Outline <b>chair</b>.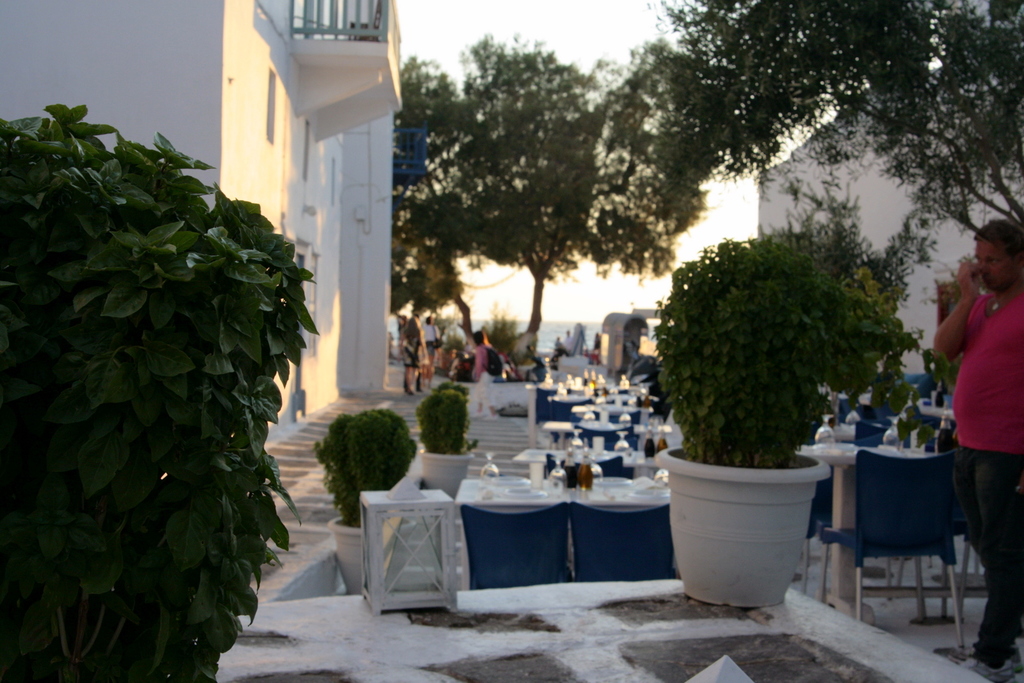
Outline: region(545, 454, 637, 482).
